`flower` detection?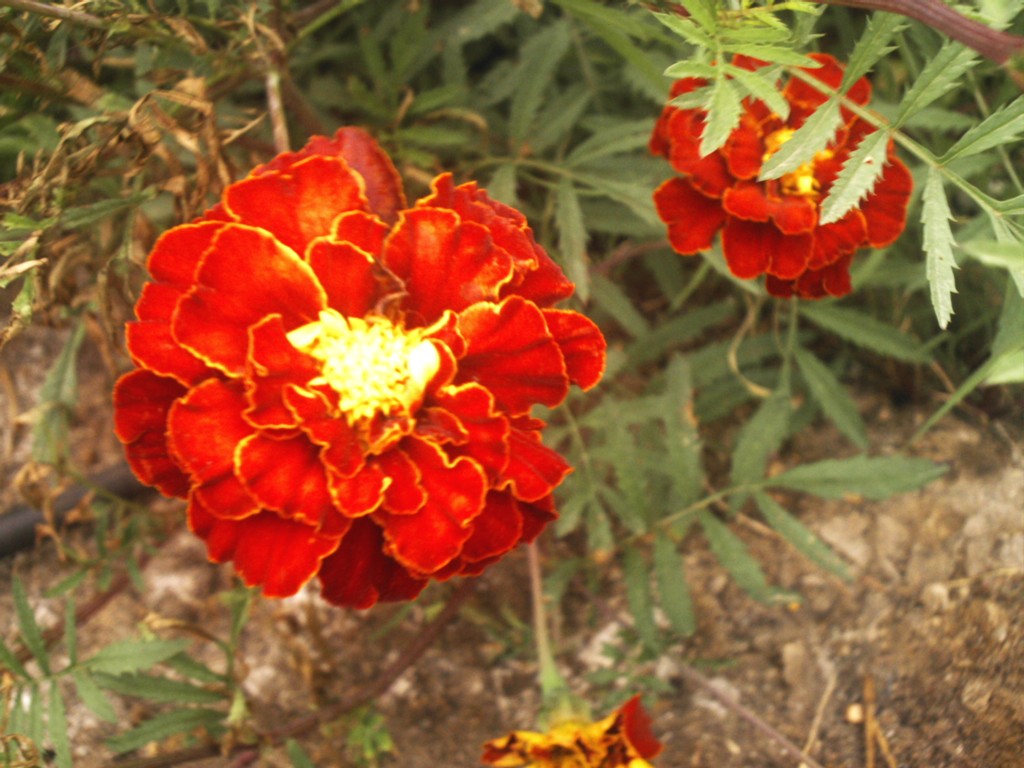
[x1=641, y1=50, x2=906, y2=305]
